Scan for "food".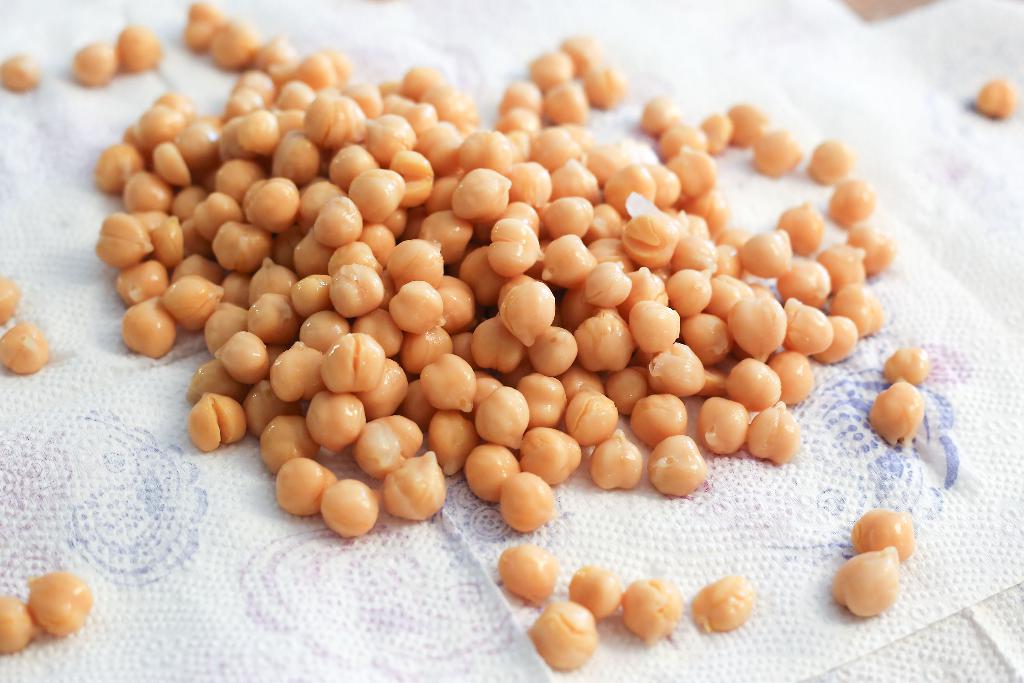
Scan result: (566,562,623,623).
